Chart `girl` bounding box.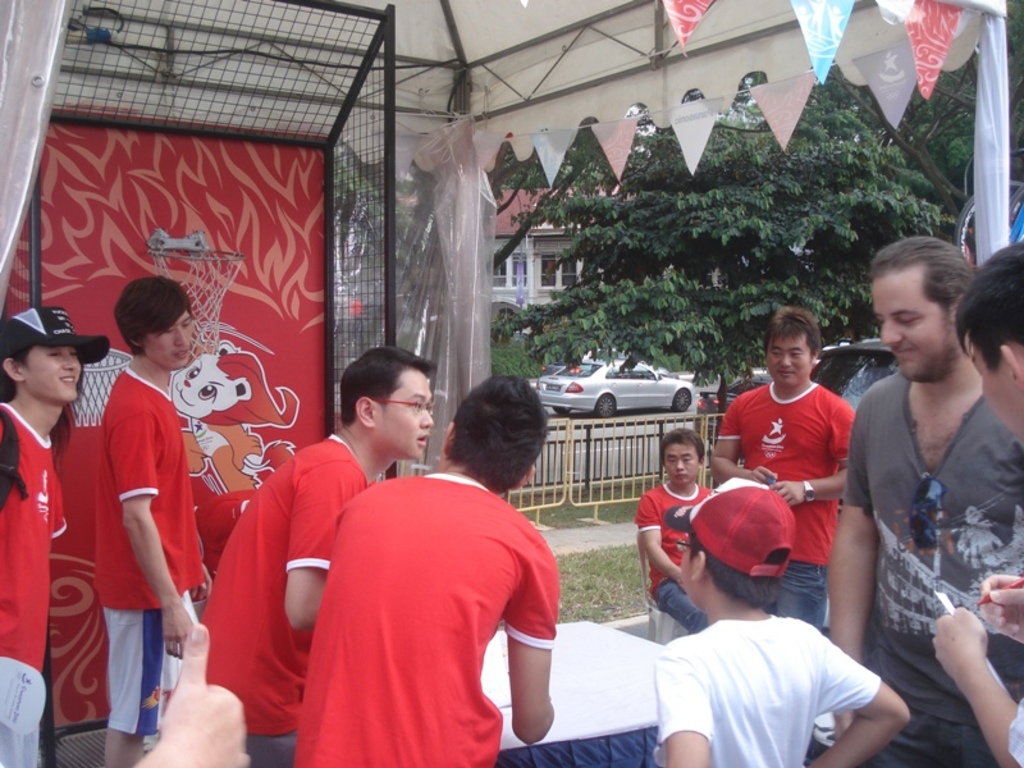
Charted: box=[0, 300, 114, 767].
